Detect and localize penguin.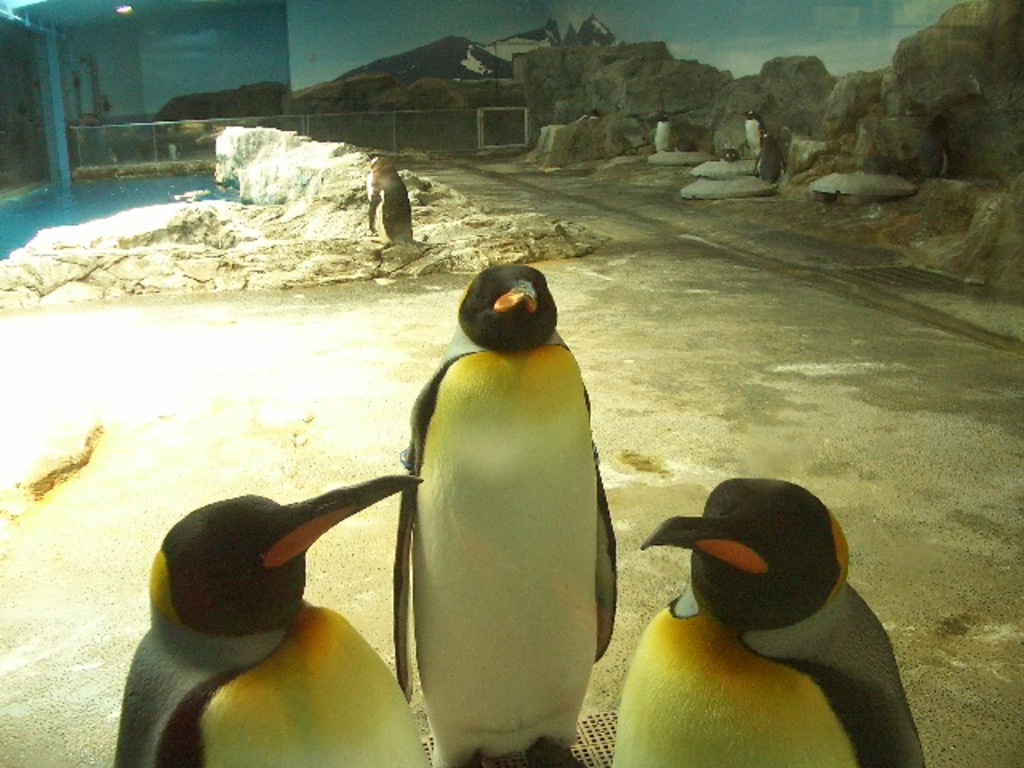
Localized at l=389, t=259, r=618, b=766.
